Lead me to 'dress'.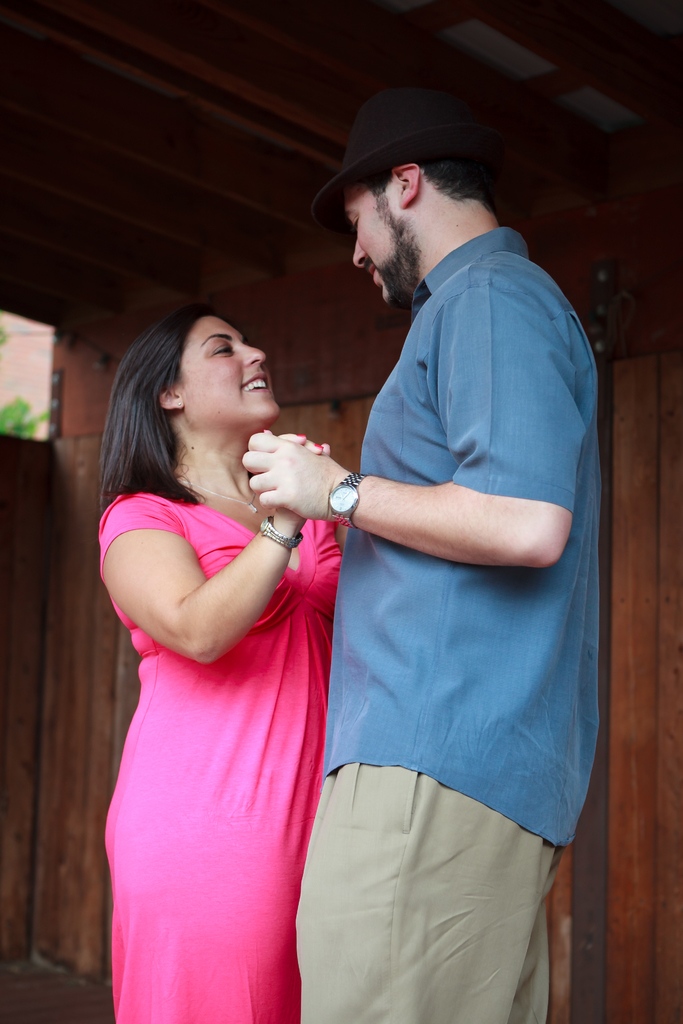
Lead to (103,432,351,1005).
